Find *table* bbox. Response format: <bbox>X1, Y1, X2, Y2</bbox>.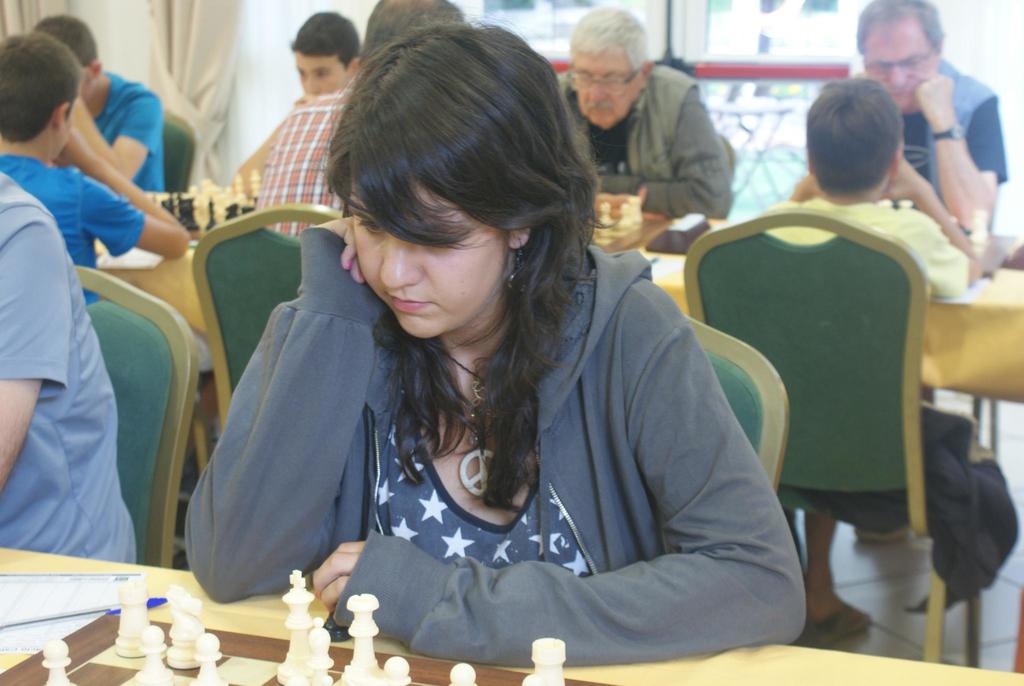
<bbox>98, 220, 1023, 402</bbox>.
